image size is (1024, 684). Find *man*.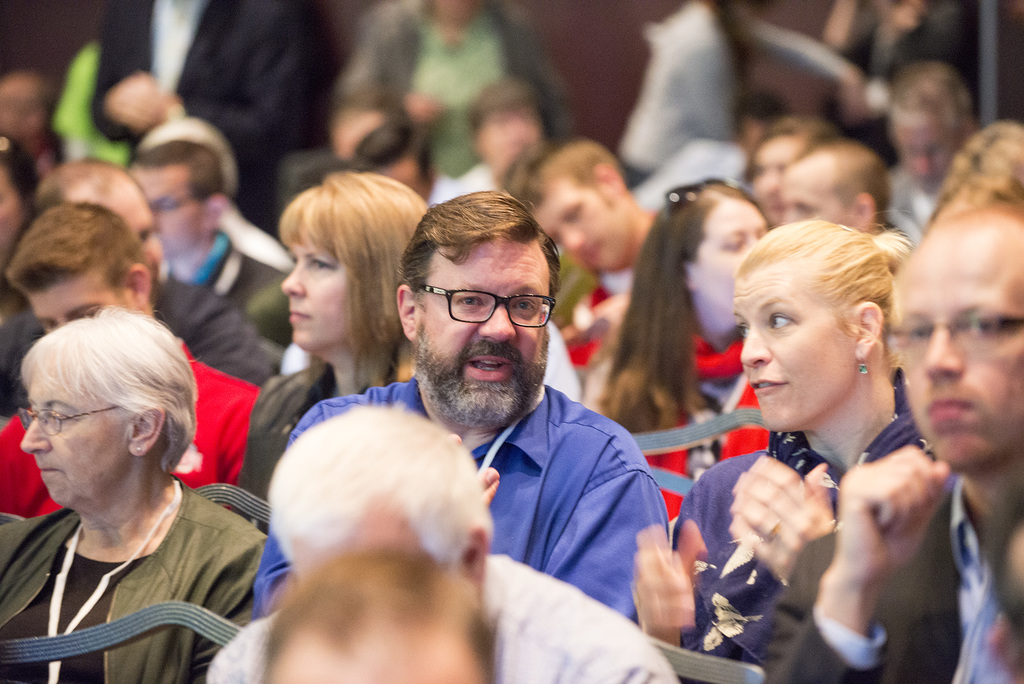
detection(356, 120, 452, 201).
